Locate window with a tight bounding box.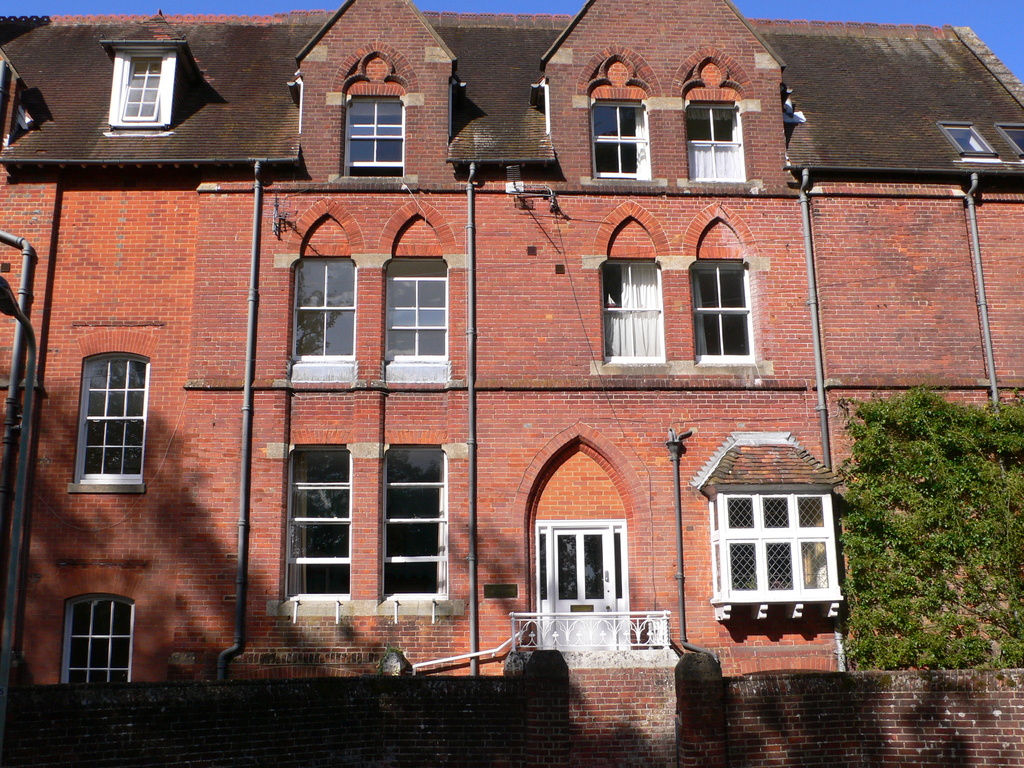
select_region(284, 444, 353, 598).
